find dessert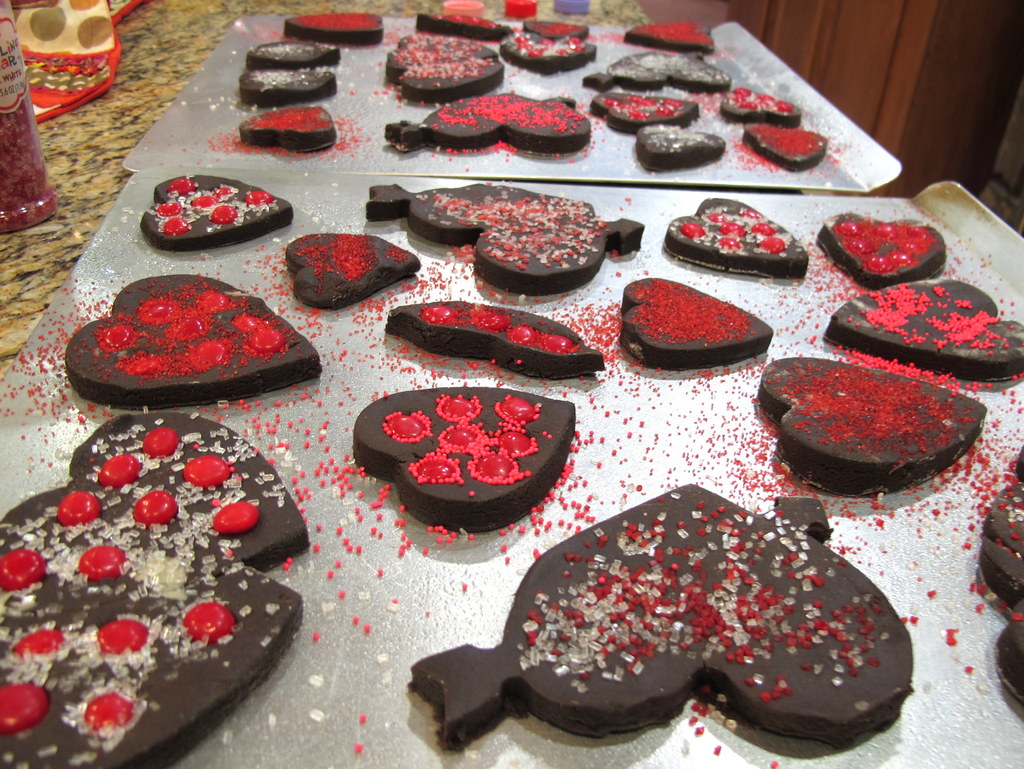
(285,12,386,45)
